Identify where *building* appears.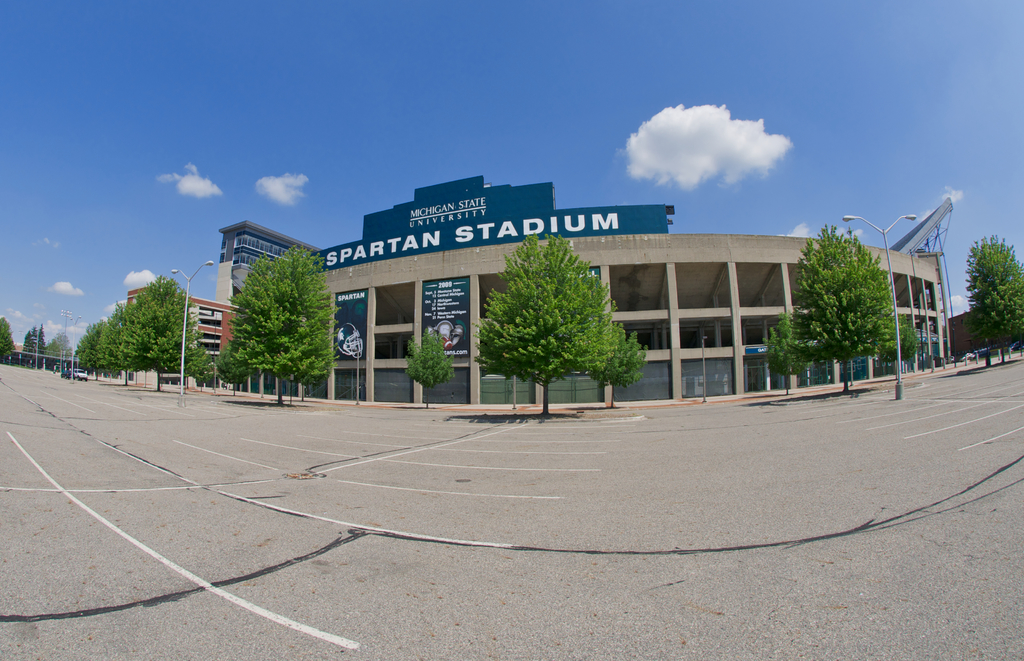
Appears at 945:310:1018:363.
